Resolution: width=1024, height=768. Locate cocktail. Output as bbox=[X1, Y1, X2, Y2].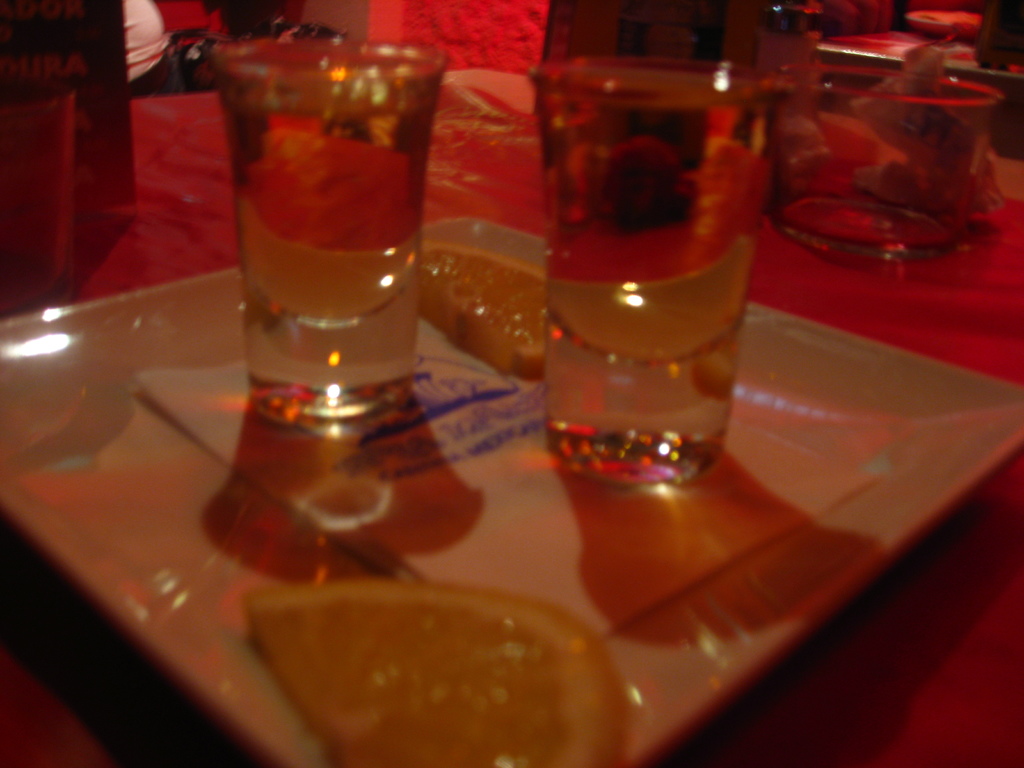
bbox=[532, 47, 771, 498].
